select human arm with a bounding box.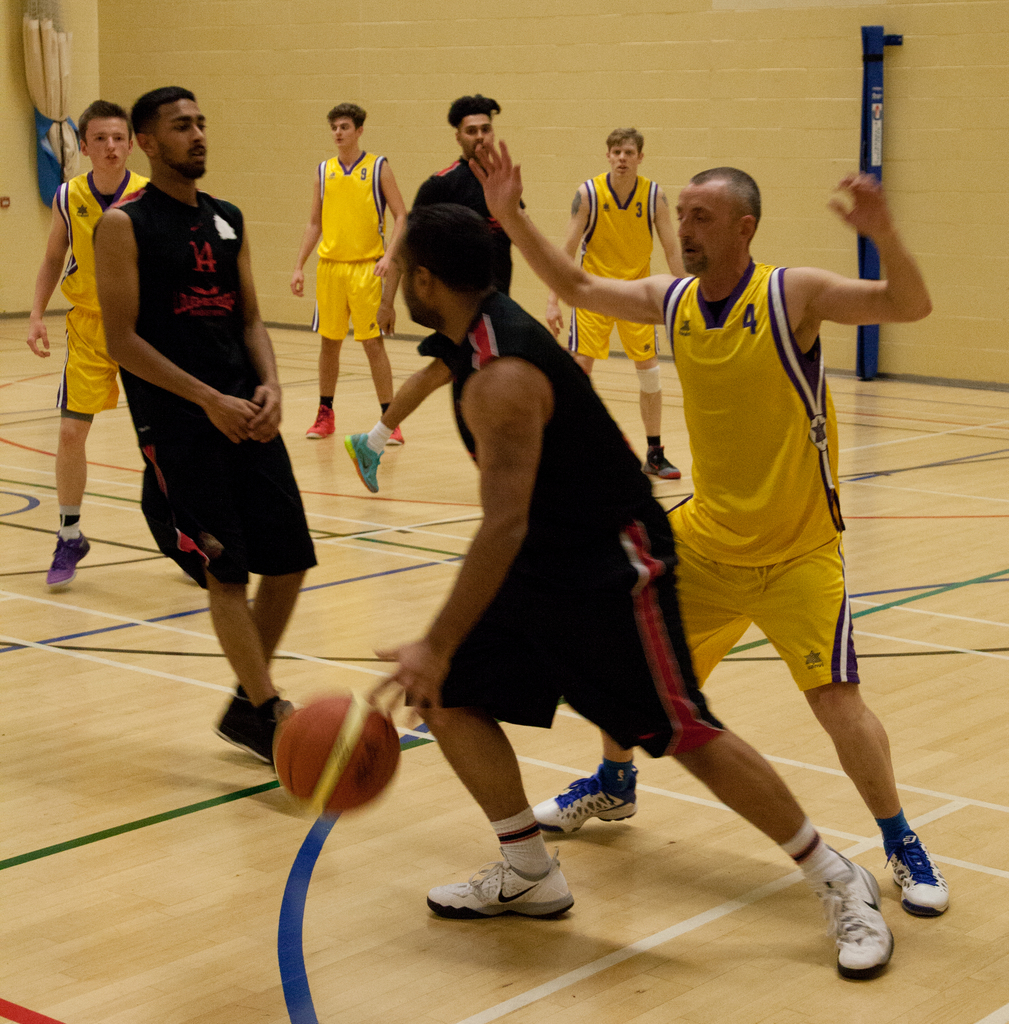
234/218/280/447.
